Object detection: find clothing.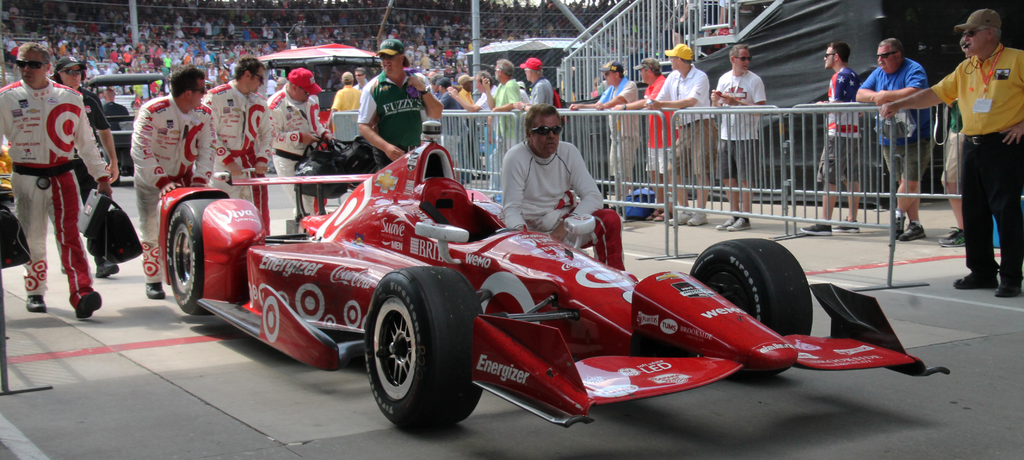
bbox=(815, 68, 861, 186).
